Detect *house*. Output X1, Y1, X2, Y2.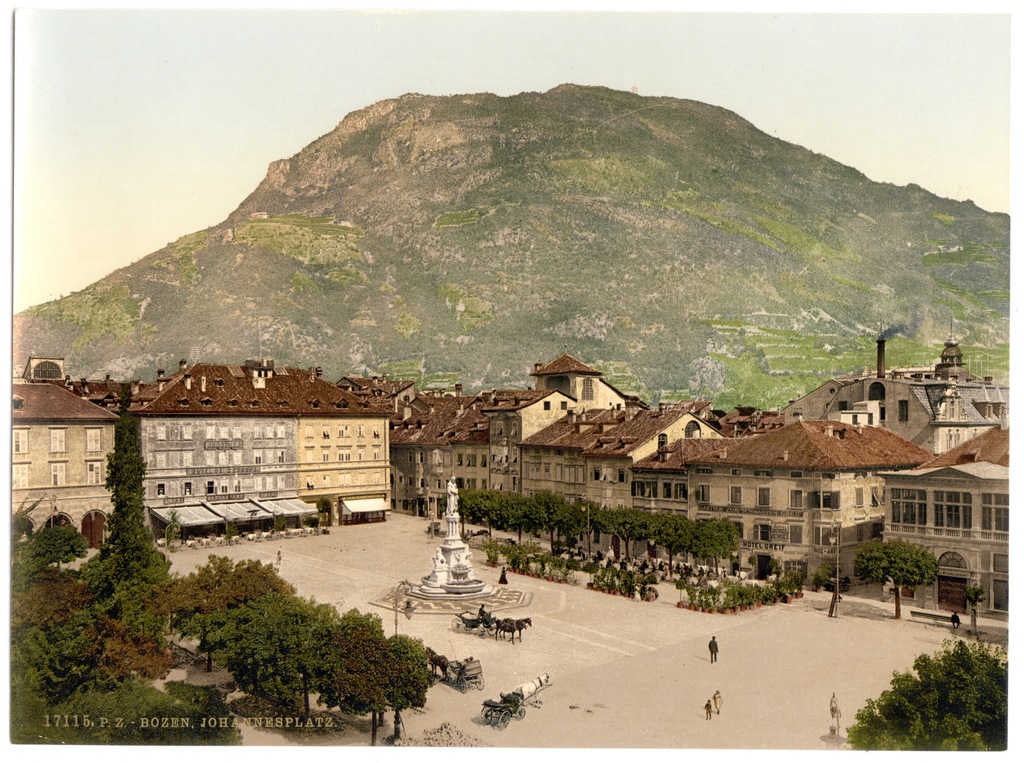
631, 418, 884, 594.
